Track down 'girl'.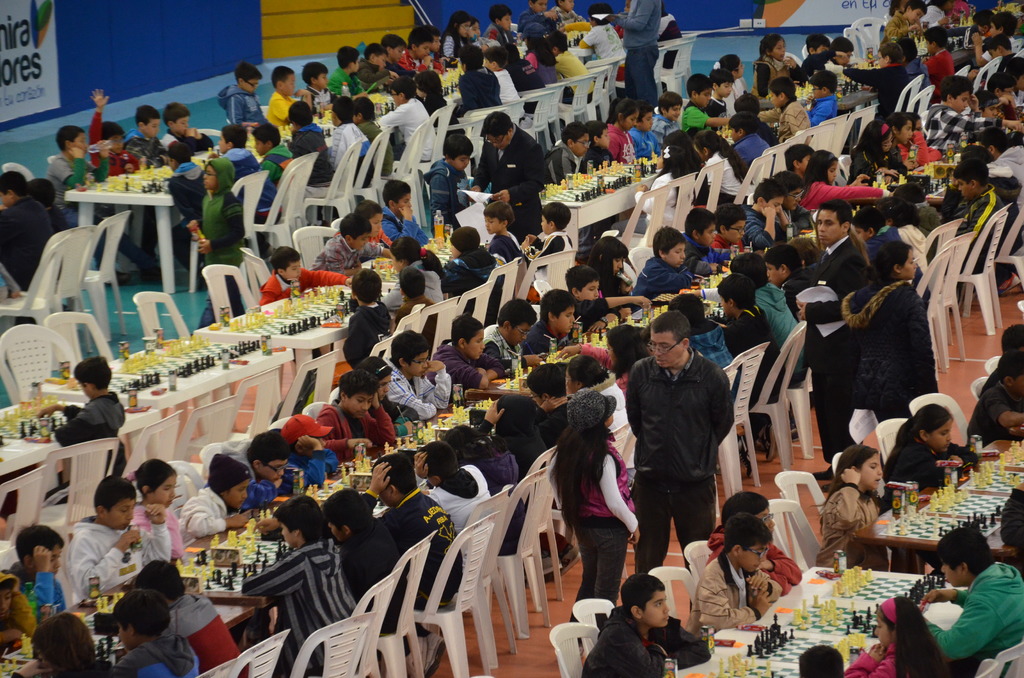
Tracked to 588,238,651,319.
